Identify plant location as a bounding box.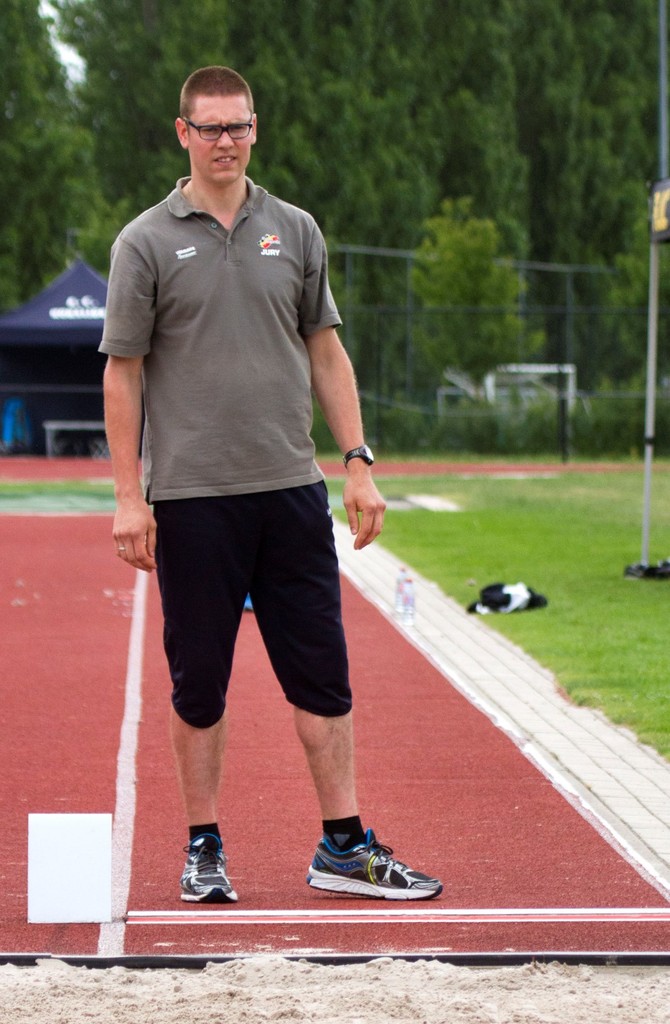
box=[422, 394, 520, 456].
